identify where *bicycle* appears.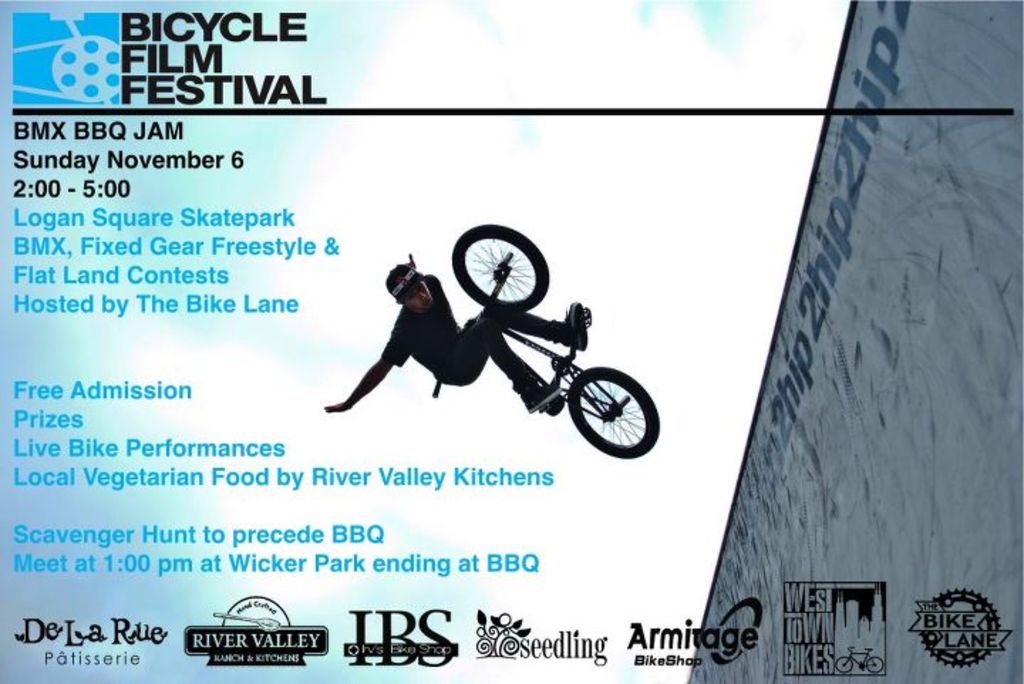
Appears at detection(387, 242, 667, 472).
